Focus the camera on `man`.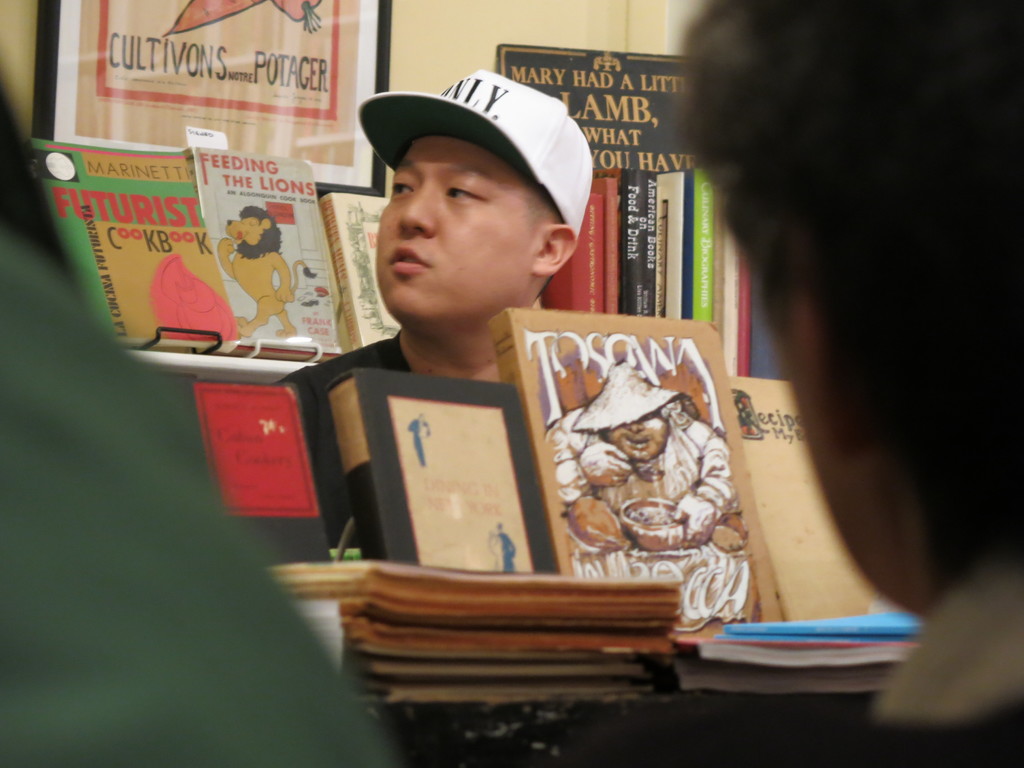
Focus region: box=[543, 361, 749, 632].
